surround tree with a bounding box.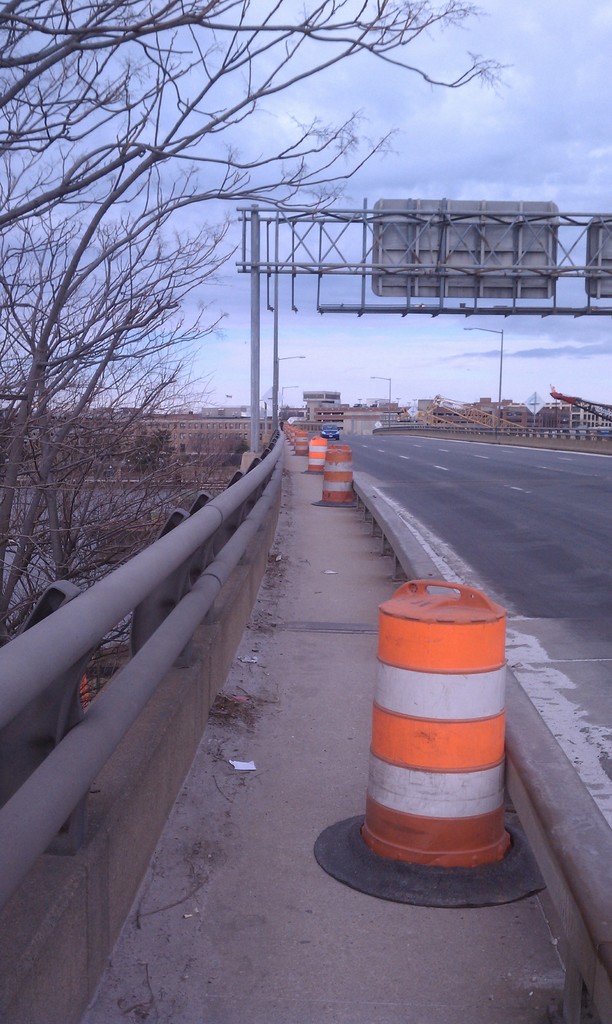
x1=3, y1=17, x2=430, y2=751.
